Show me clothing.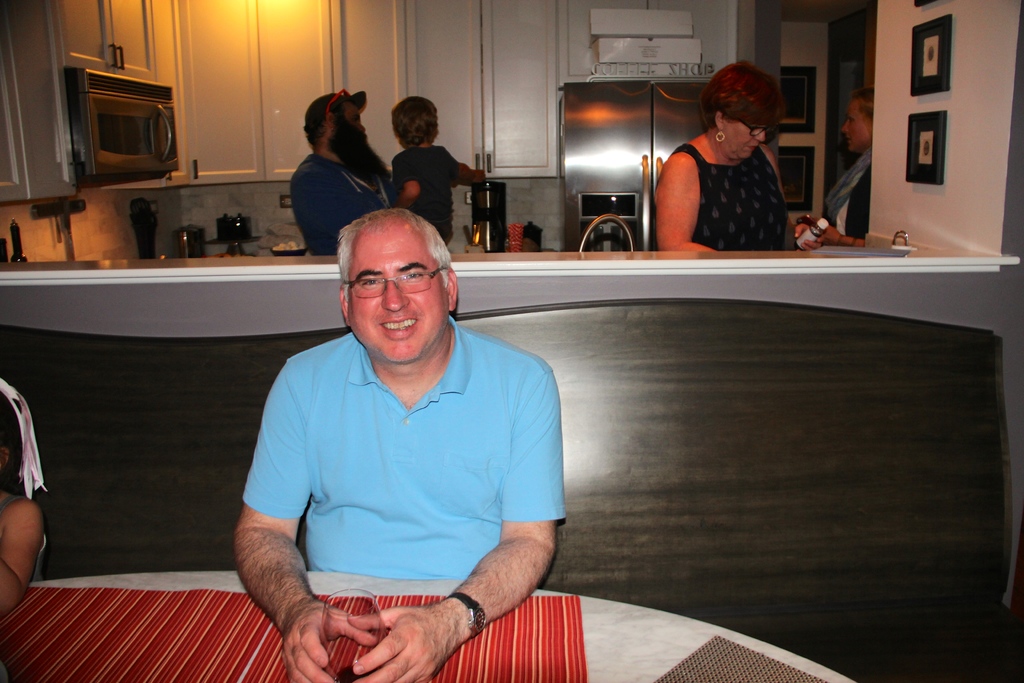
clothing is here: 238/333/566/582.
